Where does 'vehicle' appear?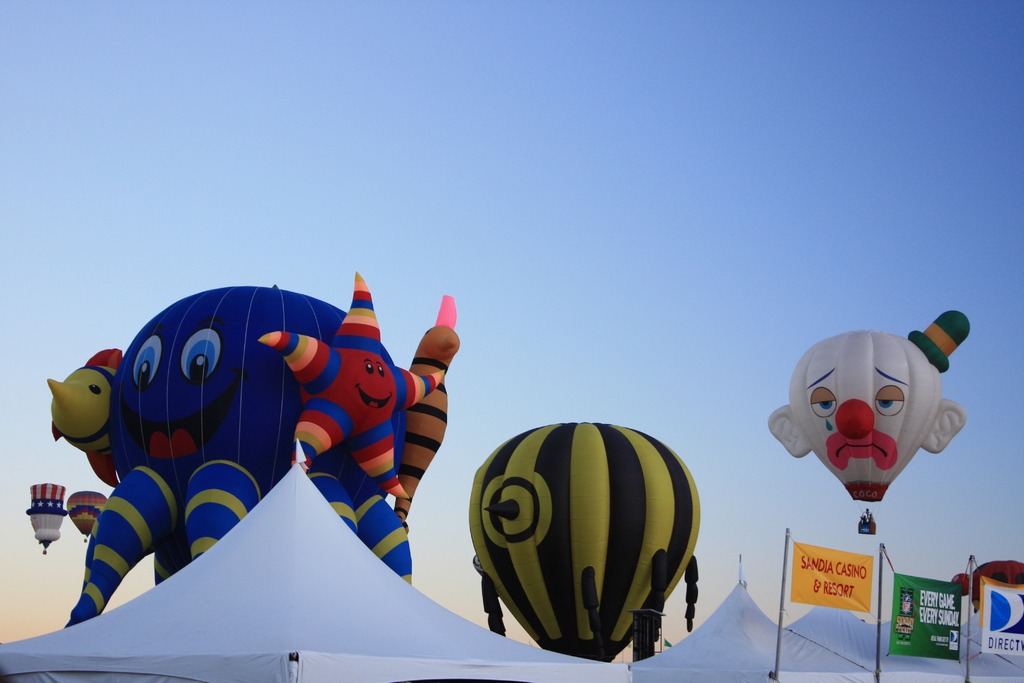
Appears at select_region(462, 425, 703, 652).
